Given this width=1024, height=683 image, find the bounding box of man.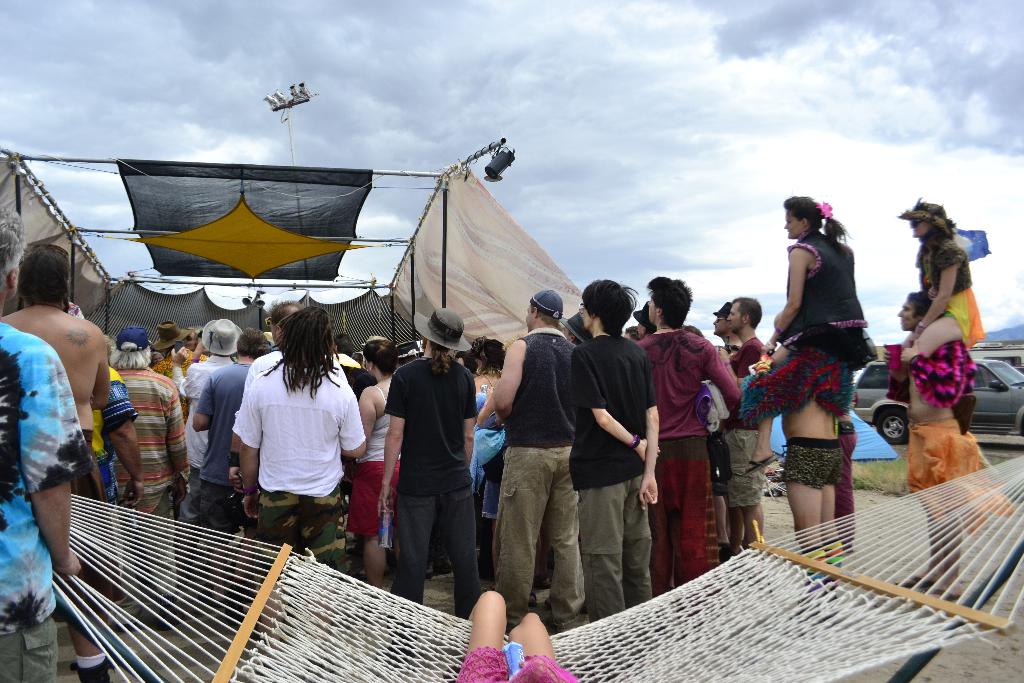
833 415 856 550.
